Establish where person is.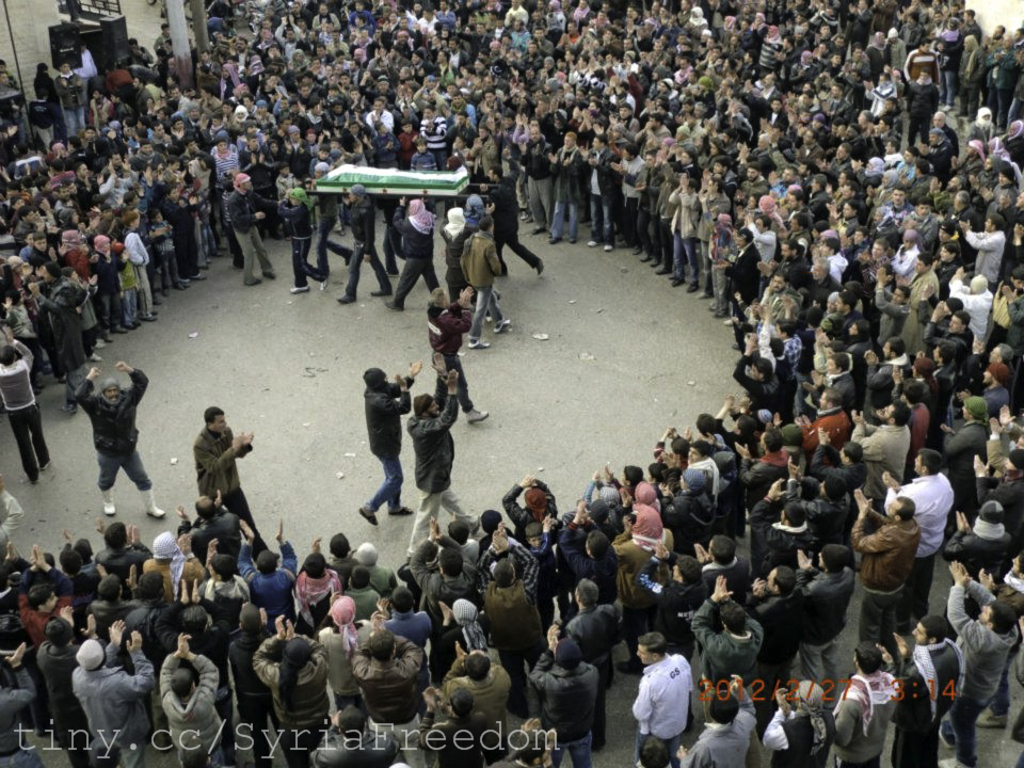
Established at region(730, 329, 782, 430).
